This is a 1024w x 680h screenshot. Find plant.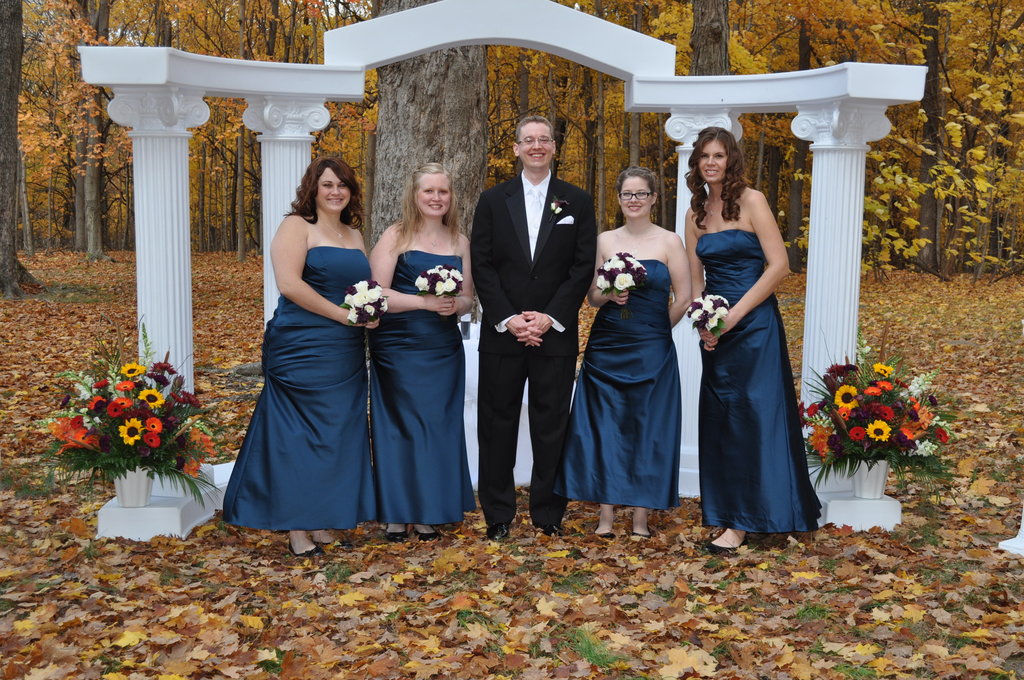
Bounding box: bbox=[456, 603, 496, 629].
